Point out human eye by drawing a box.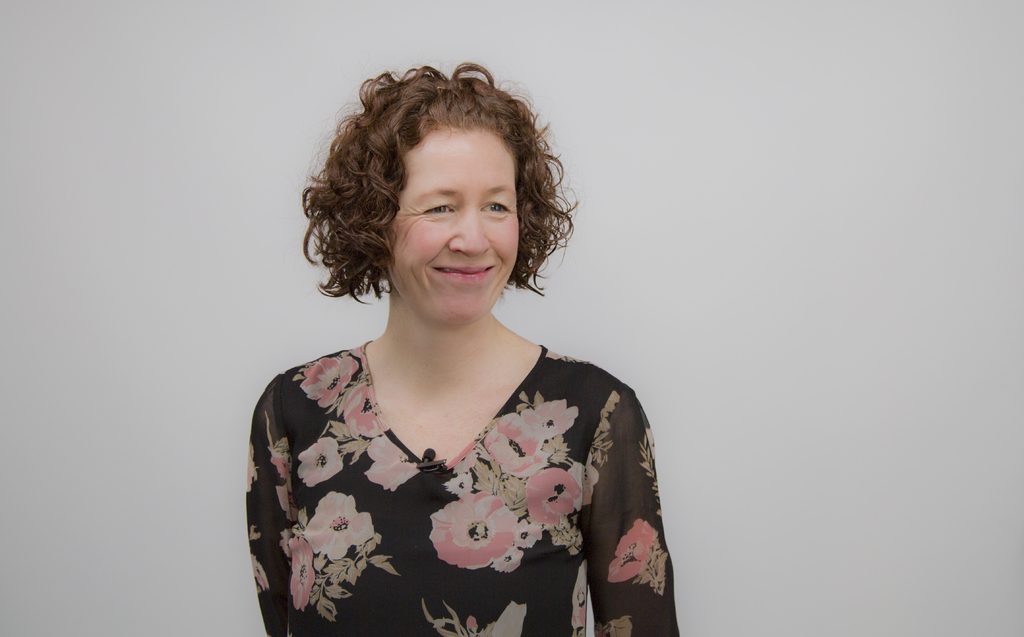
region(477, 197, 506, 218).
